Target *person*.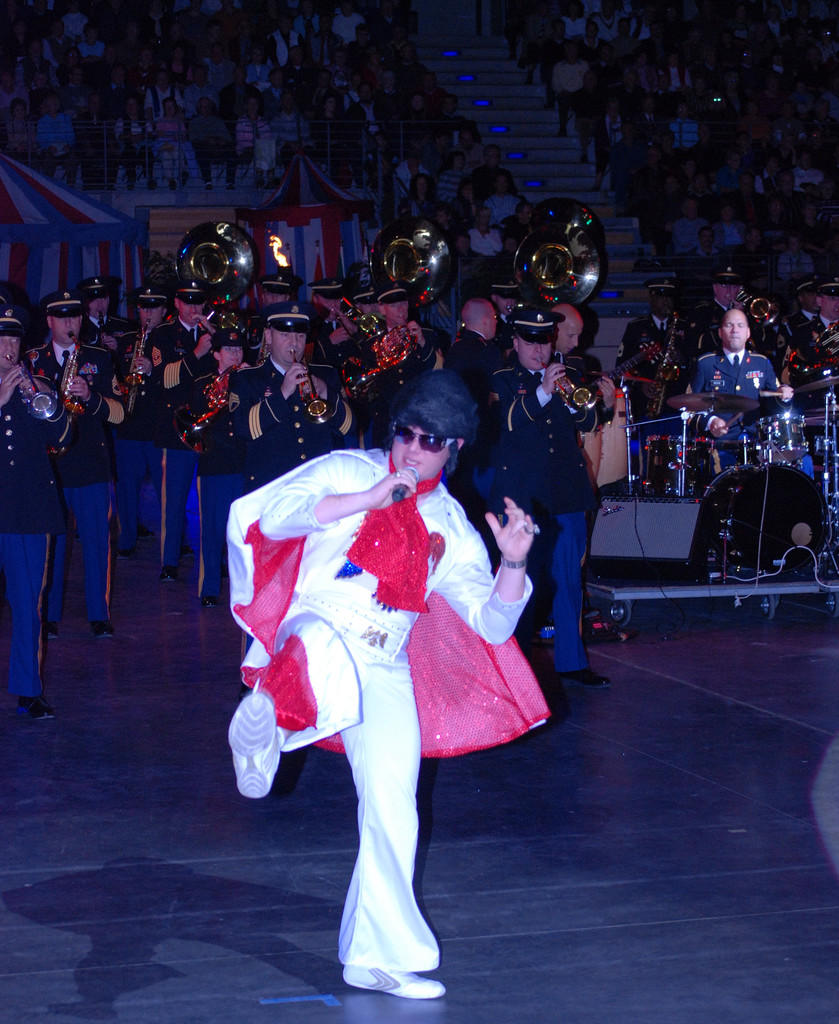
Target region: box(17, 293, 131, 643).
